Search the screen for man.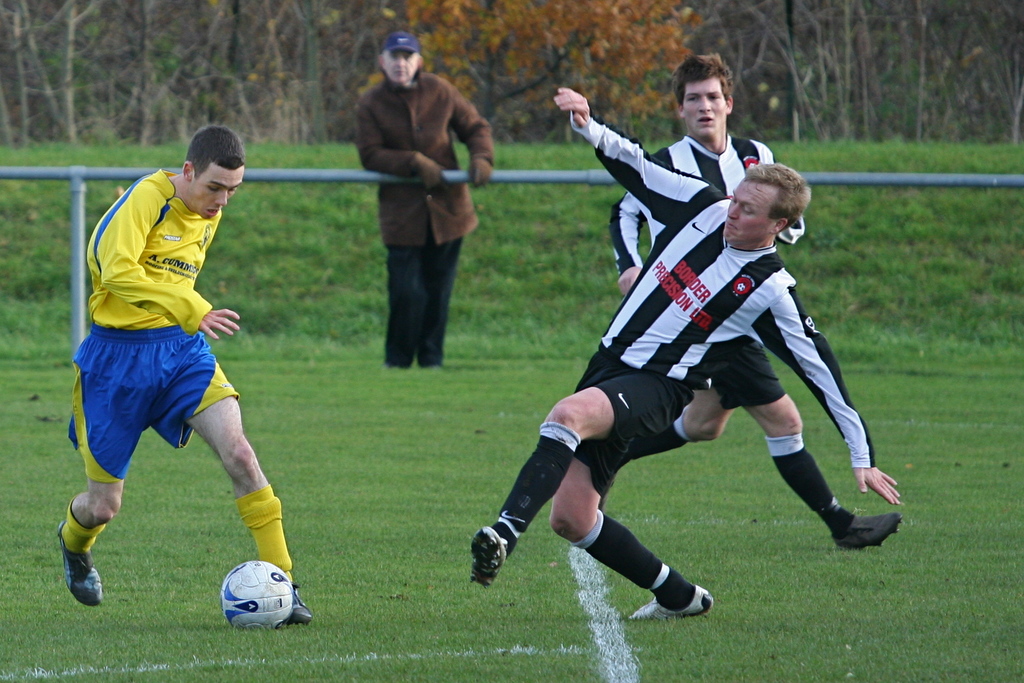
Found at left=607, top=55, right=903, bottom=554.
